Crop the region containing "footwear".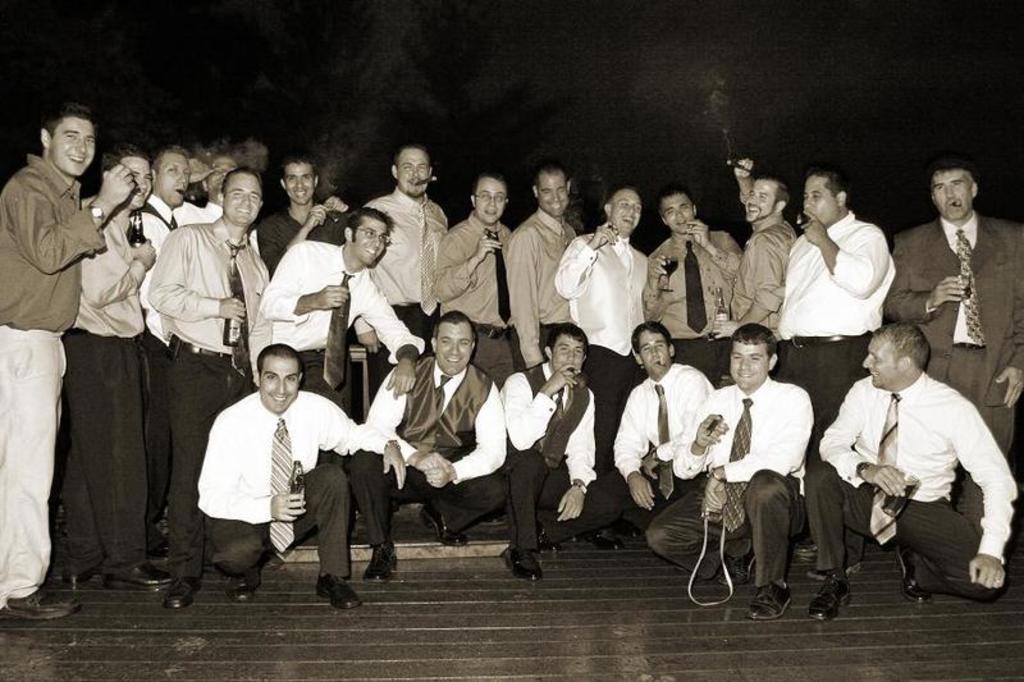
Crop region: bbox=(897, 550, 928, 604).
